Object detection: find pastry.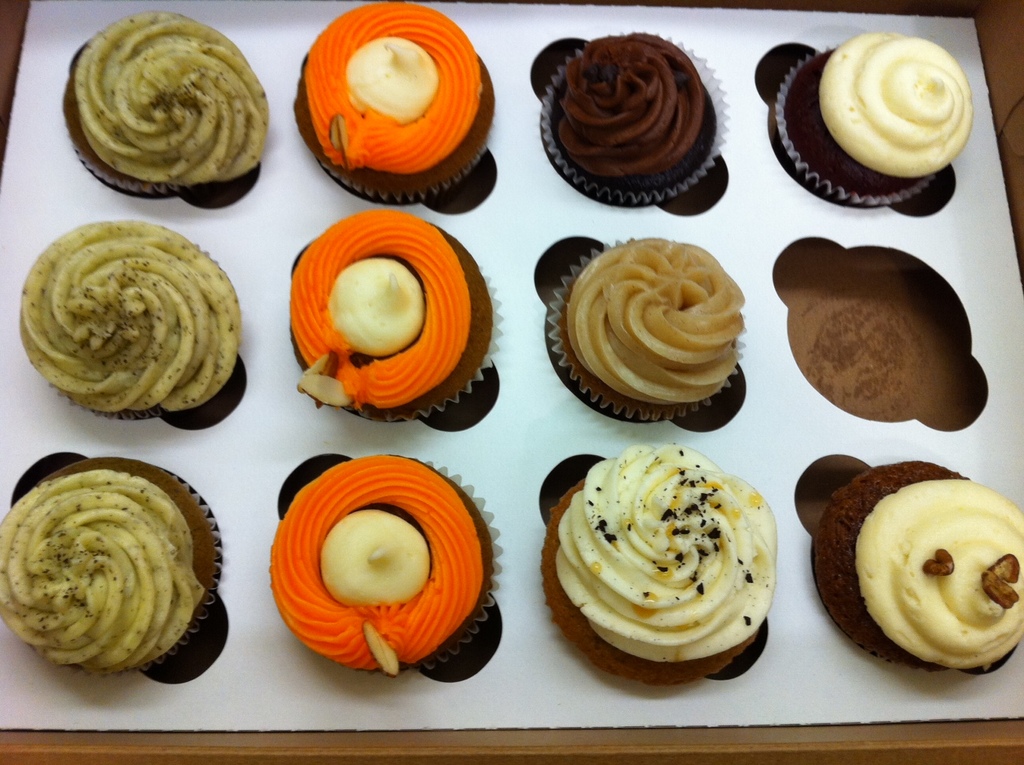
[x1=781, y1=36, x2=973, y2=195].
